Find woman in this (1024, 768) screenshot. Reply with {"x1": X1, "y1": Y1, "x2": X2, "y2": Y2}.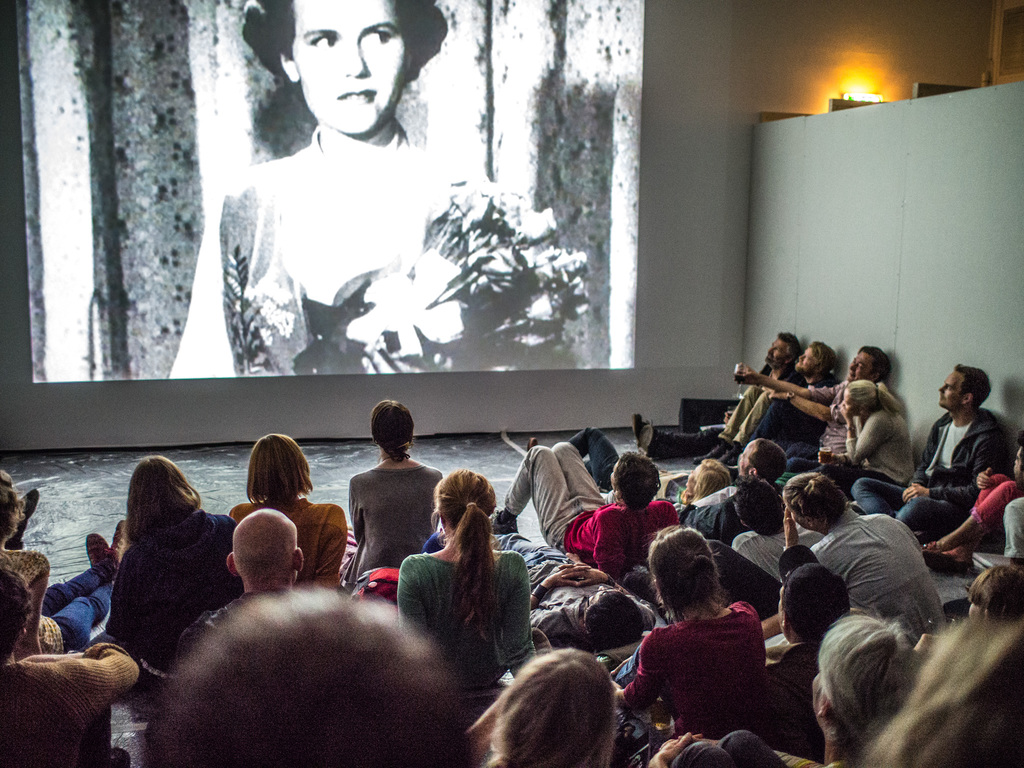
{"x1": 804, "y1": 377, "x2": 916, "y2": 504}.
